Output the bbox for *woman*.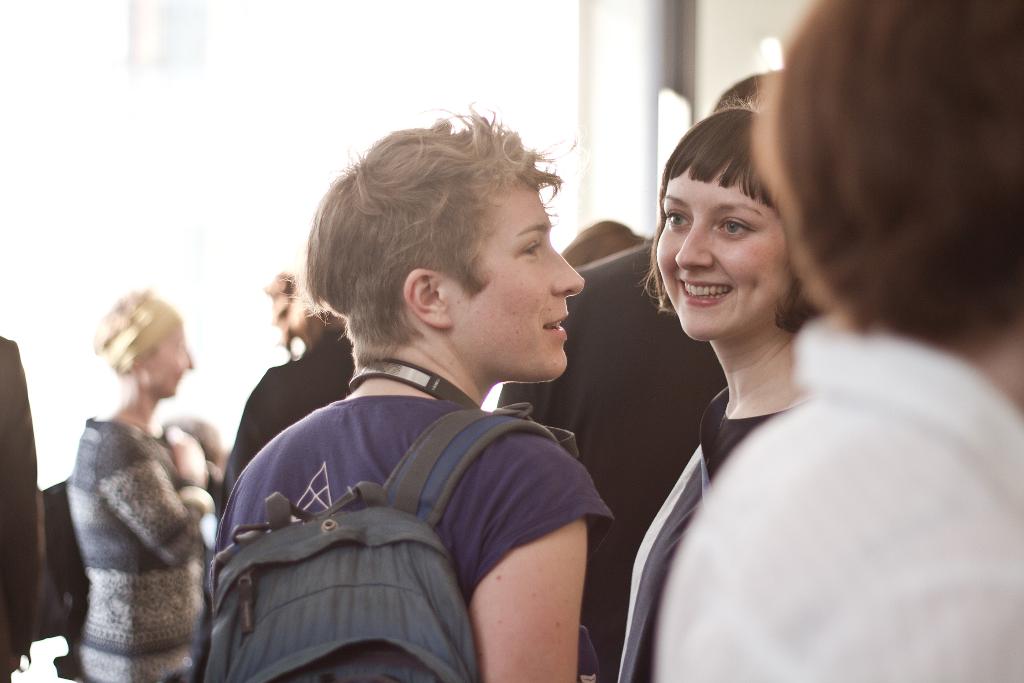
{"left": 70, "top": 288, "right": 241, "bottom": 682}.
